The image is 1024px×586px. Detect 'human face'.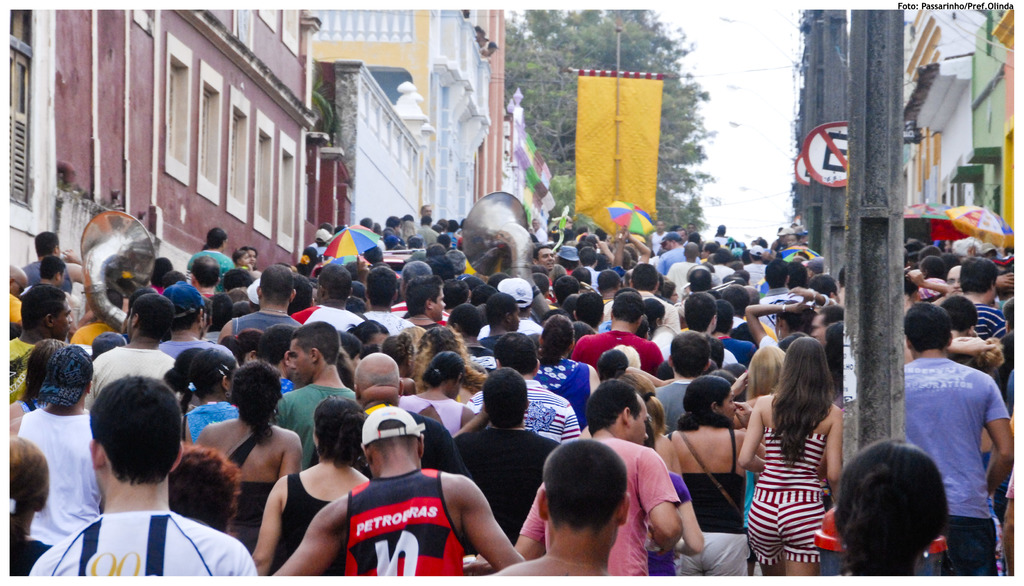
Detection: locate(422, 203, 435, 218).
